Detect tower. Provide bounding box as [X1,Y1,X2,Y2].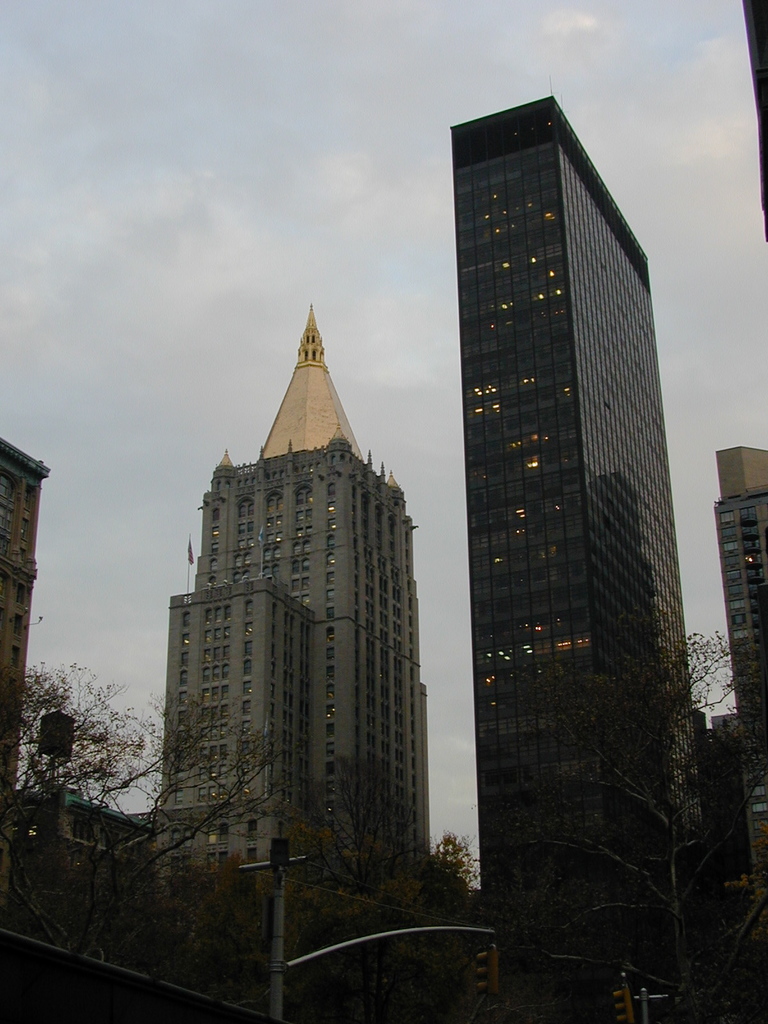
[708,449,767,841].
